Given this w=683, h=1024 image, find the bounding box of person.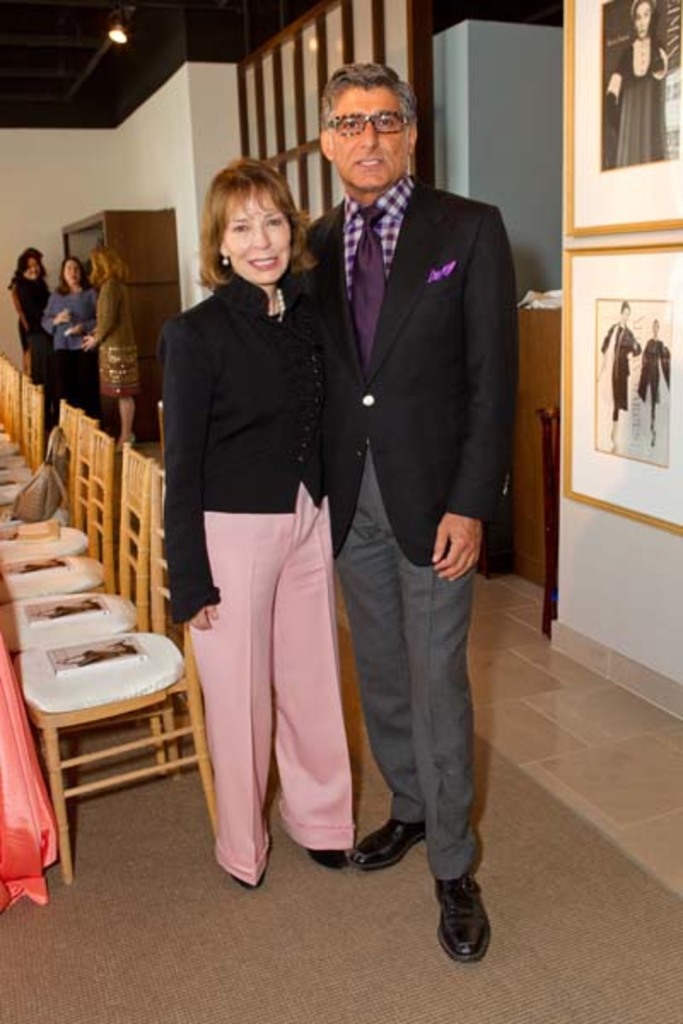
bbox=[39, 258, 101, 432].
